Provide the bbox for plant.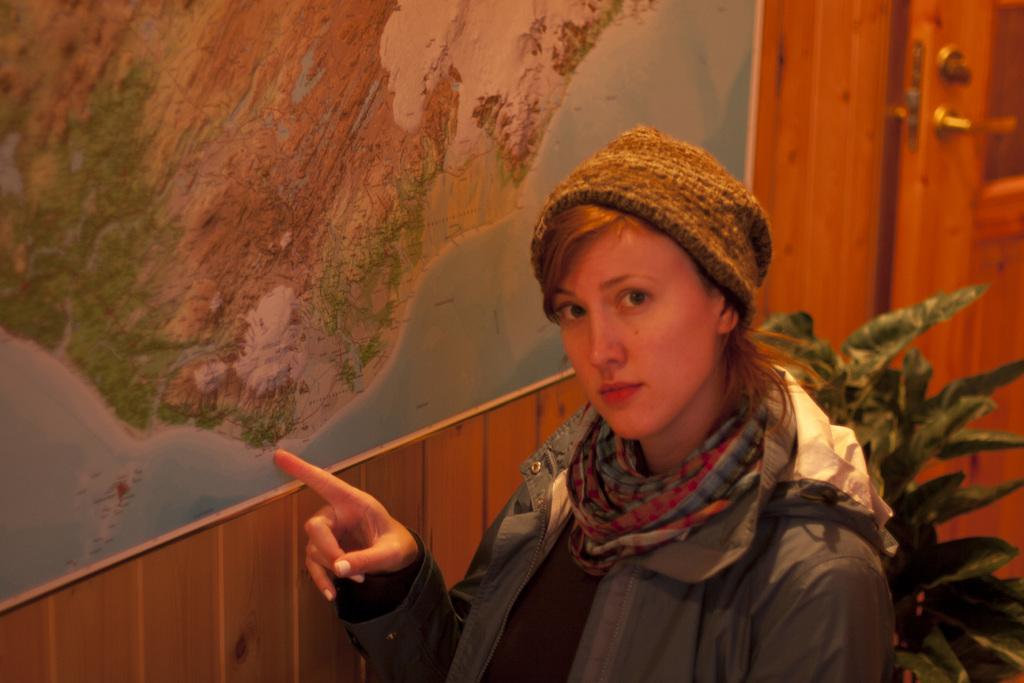
(left=743, top=283, right=1023, bottom=682).
